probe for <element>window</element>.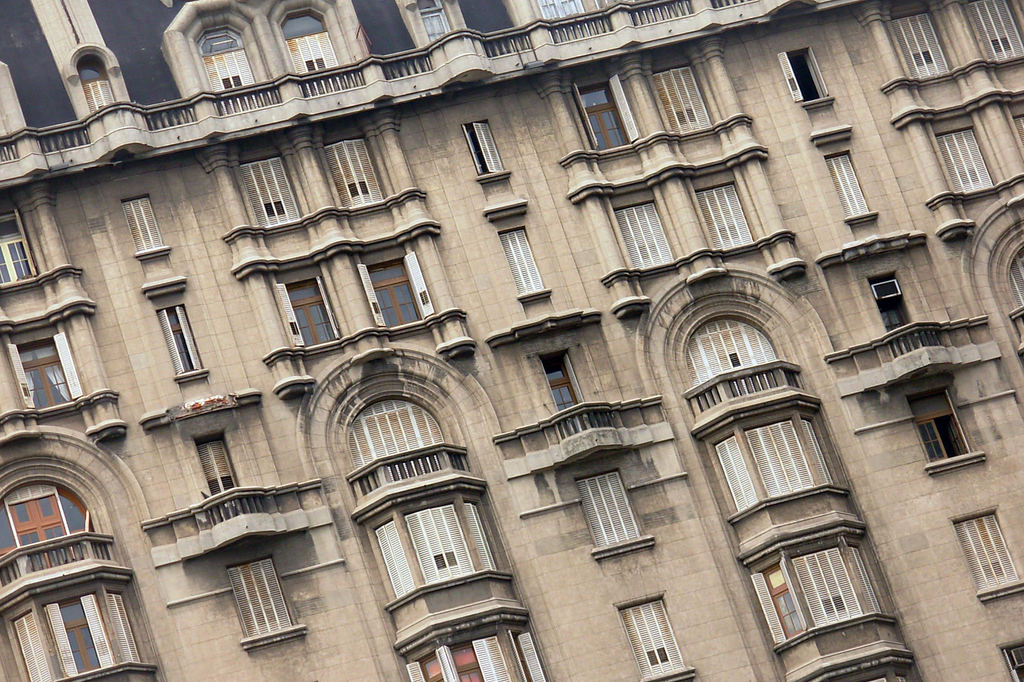
Probe result: crop(539, 349, 588, 416).
